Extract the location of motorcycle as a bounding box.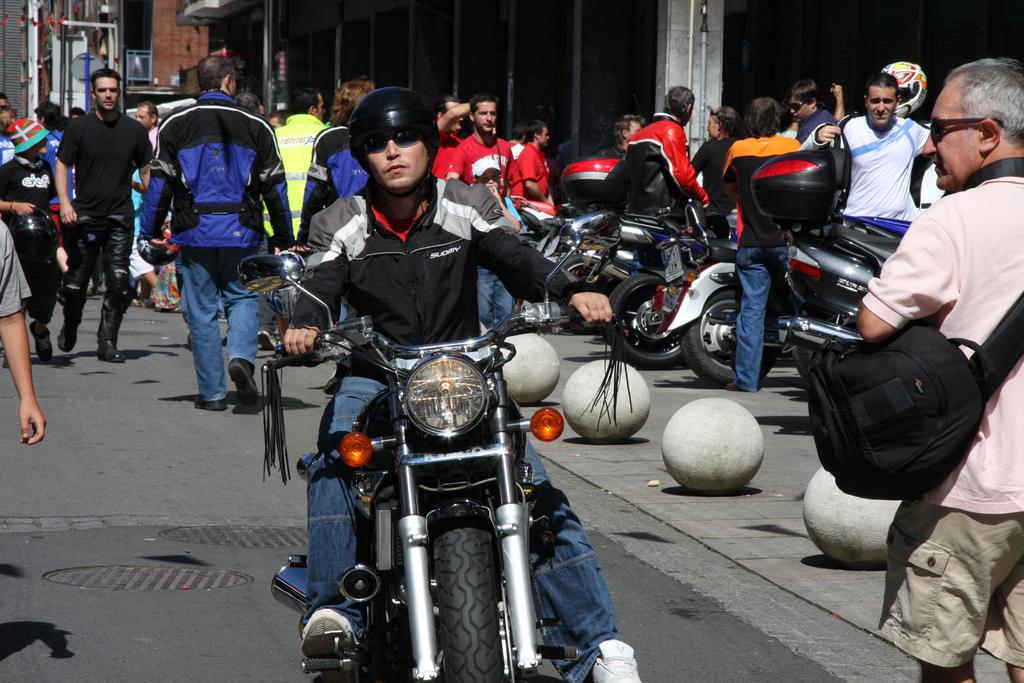
(251, 301, 611, 682).
